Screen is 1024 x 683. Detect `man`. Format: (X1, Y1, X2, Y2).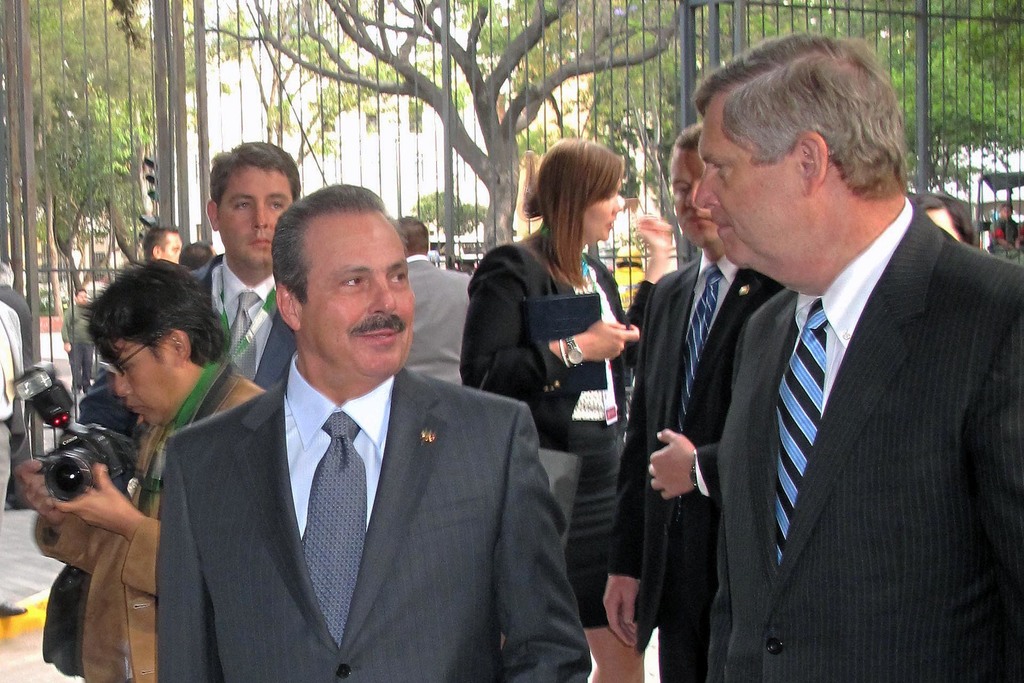
(59, 288, 97, 393).
